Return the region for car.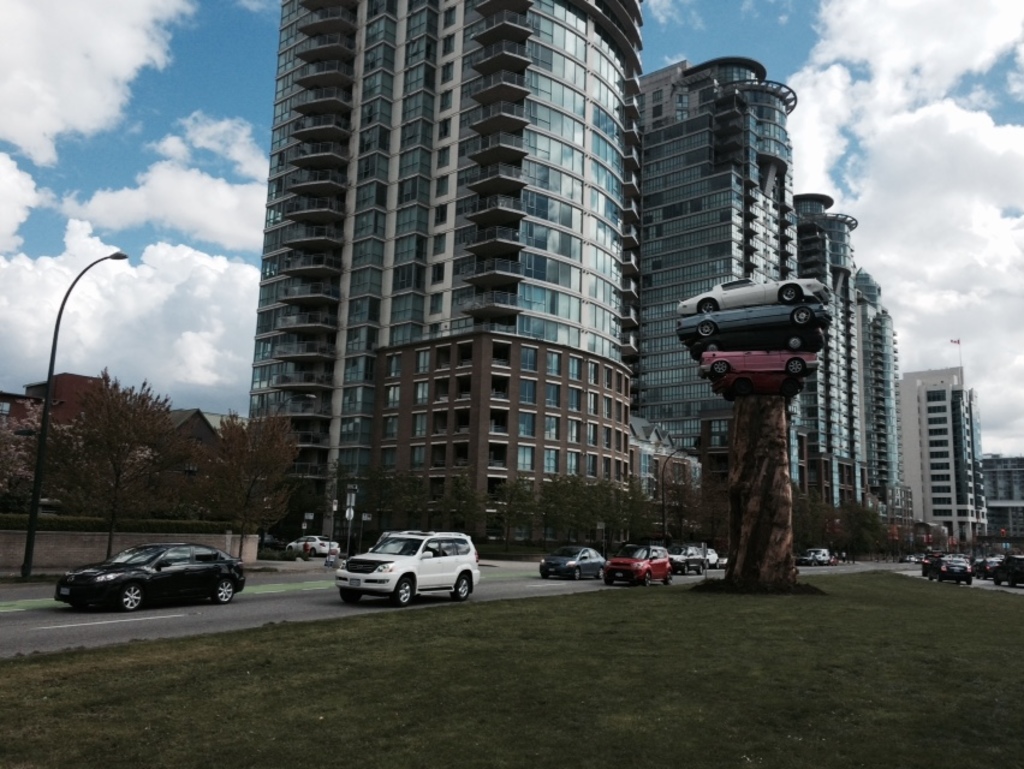
671:542:707:577.
